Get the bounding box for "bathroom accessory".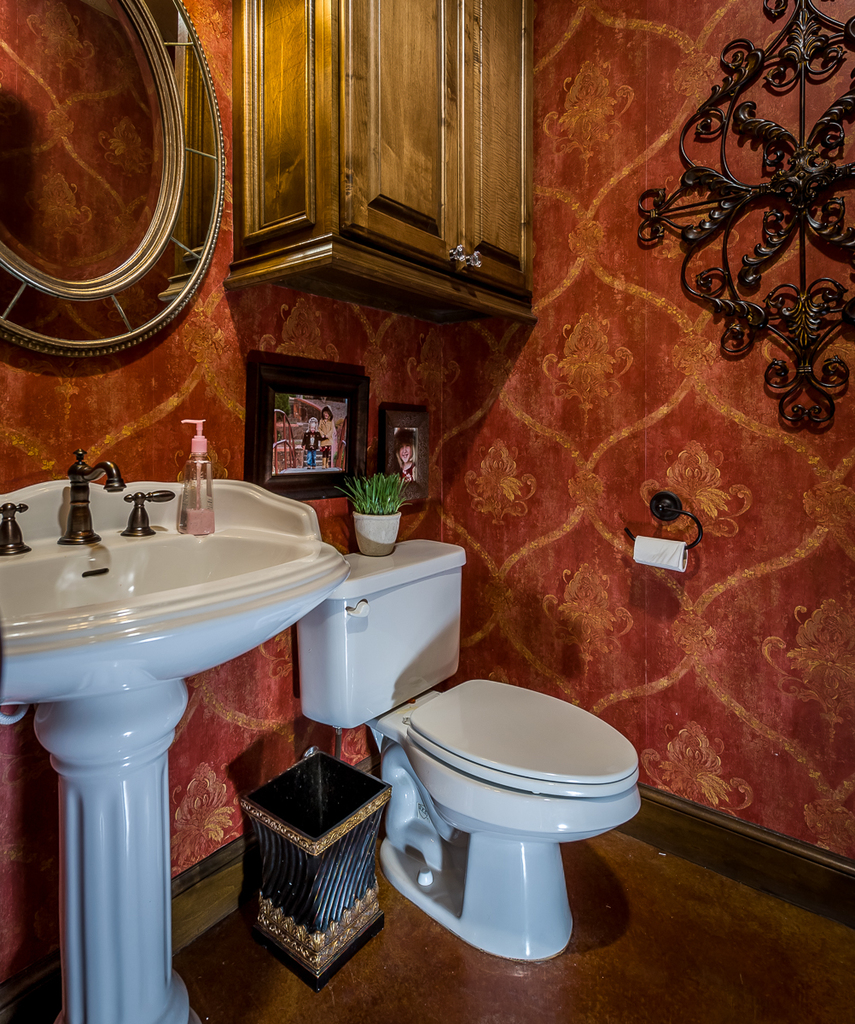
x1=285 y1=538 x2=486 y2=732.
